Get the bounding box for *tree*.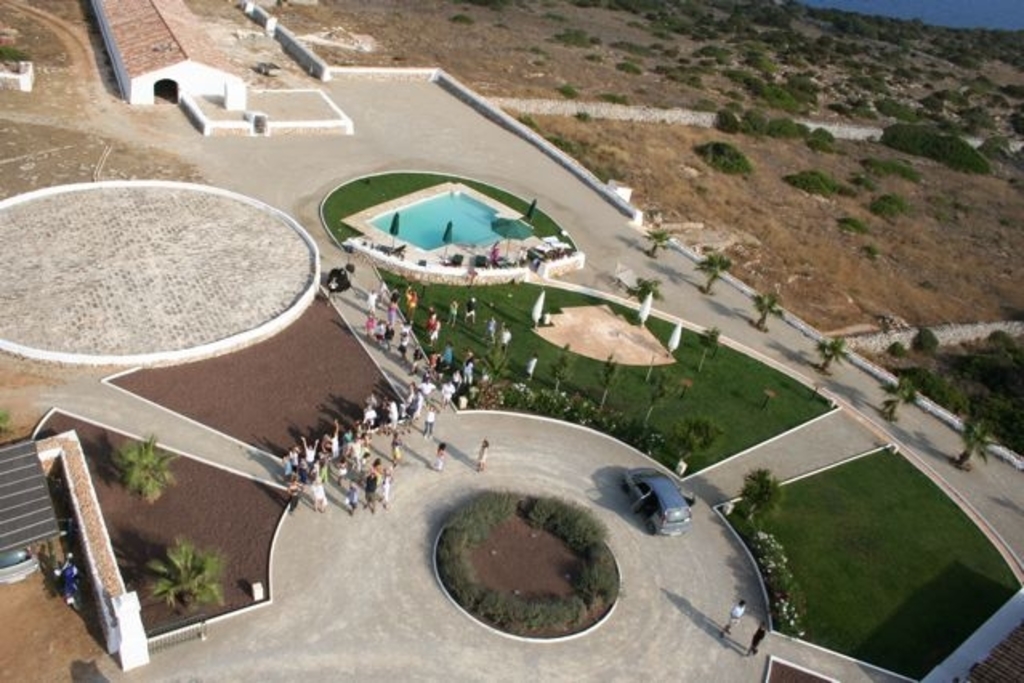
[left=106, top=430, right=184, bottom=502].
